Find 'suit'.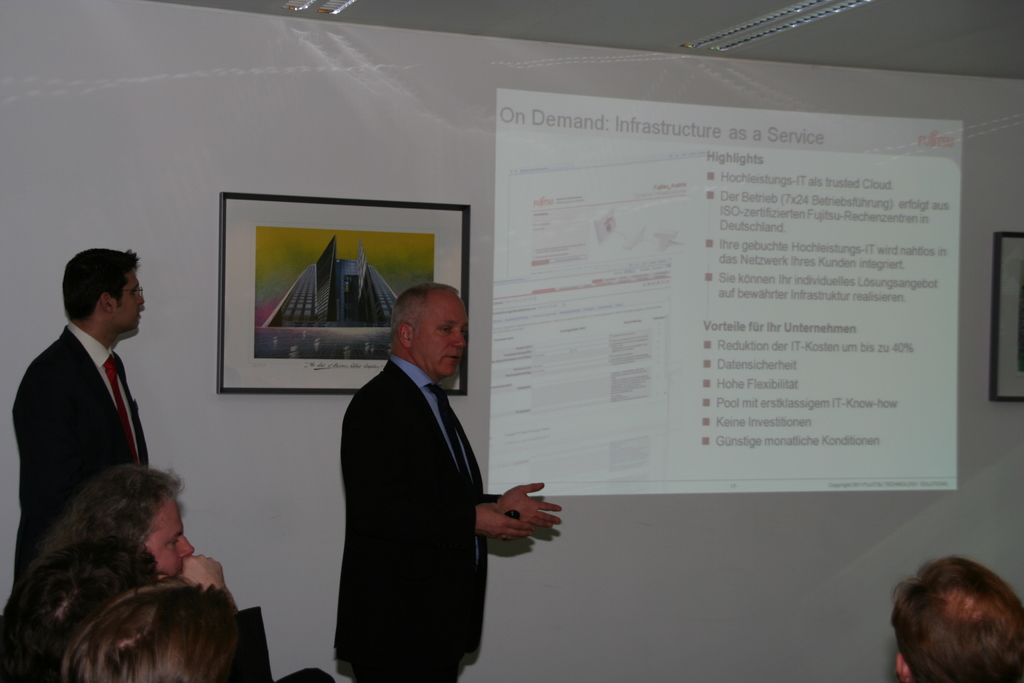
detection(329, 354, 484, 682).
